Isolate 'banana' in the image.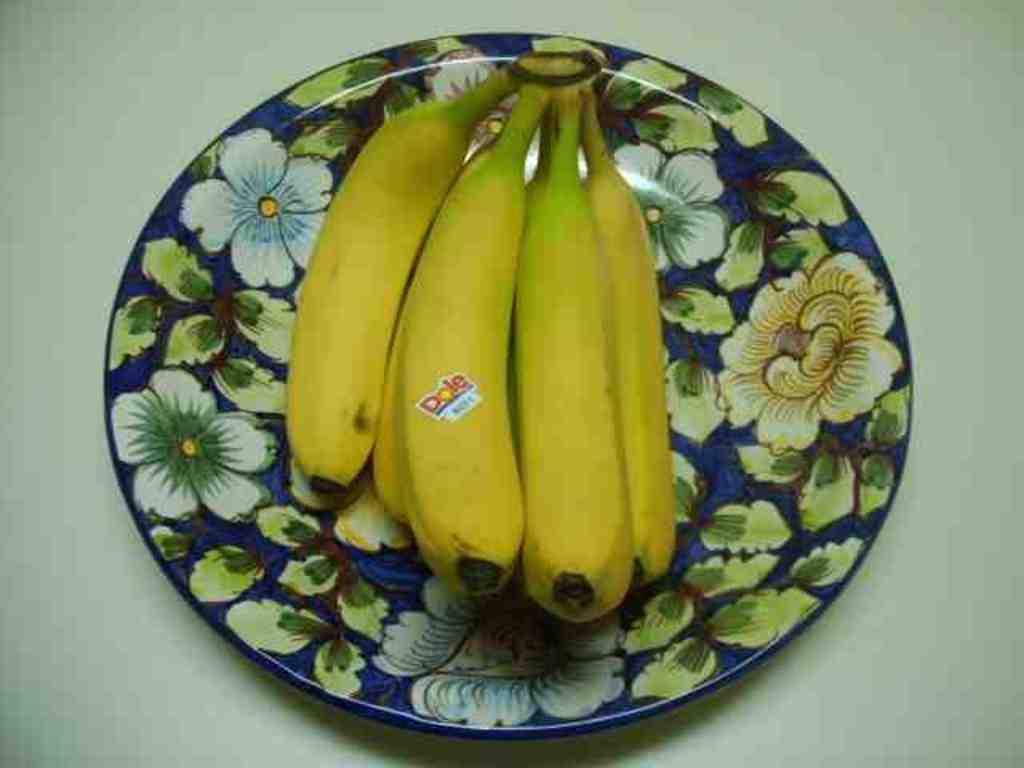
Isolated region: (x1=402, y1=85, x2=539, y2=598).
